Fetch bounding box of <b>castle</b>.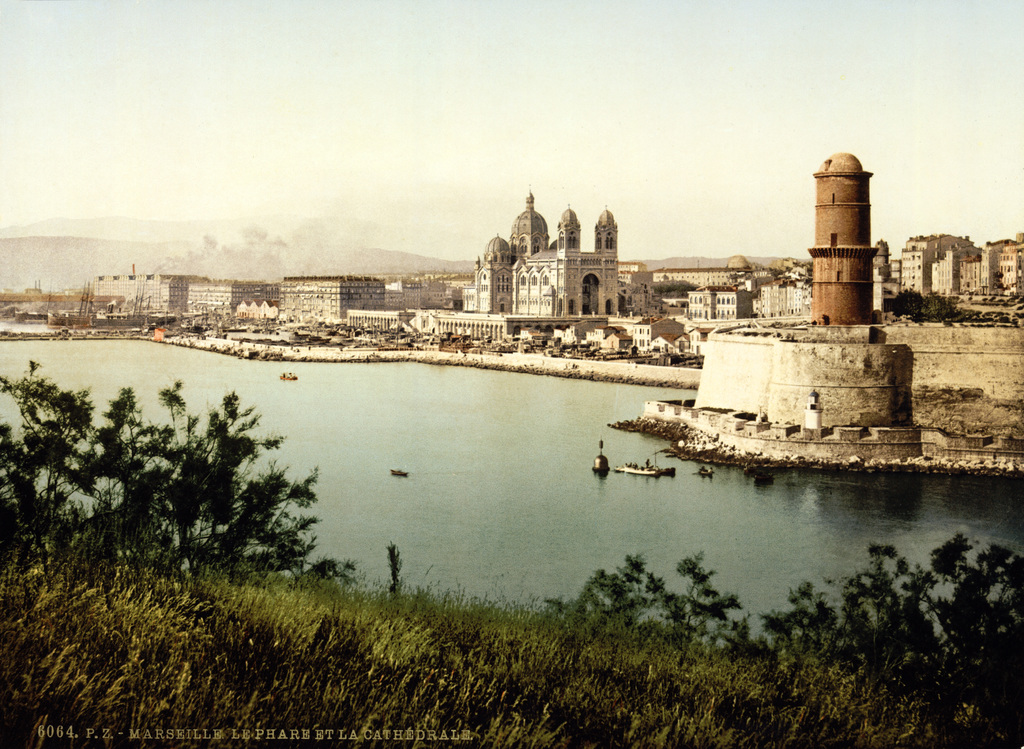
Bbox: <bbox>349, 183, 646, 345</bbox>.
